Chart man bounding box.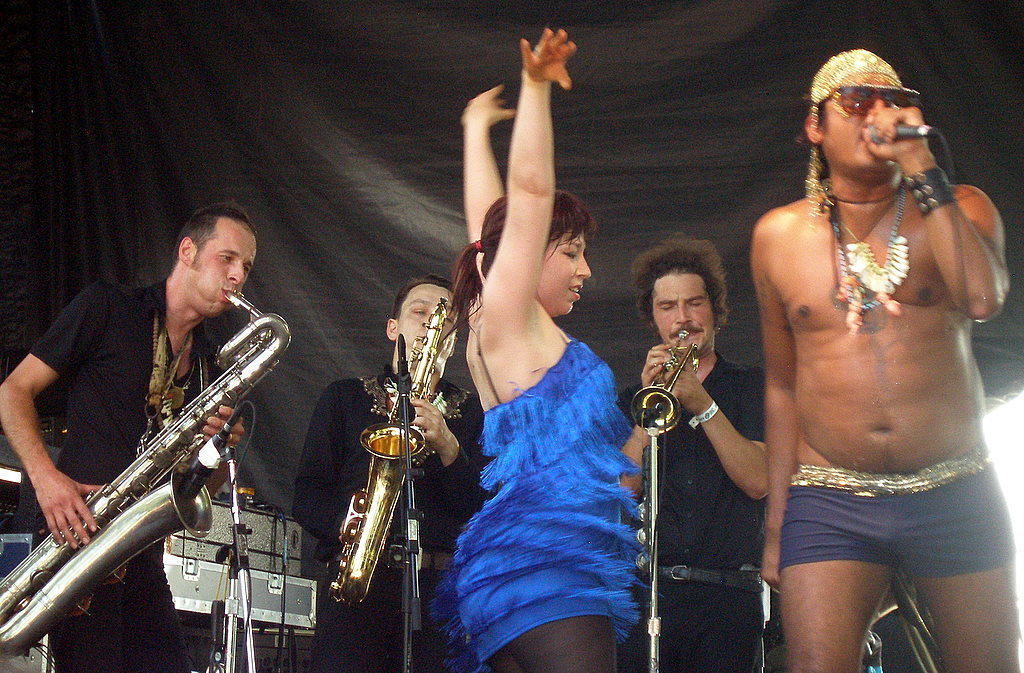
Charted: <bbox>325, 284, 484, 672</bbox>.
